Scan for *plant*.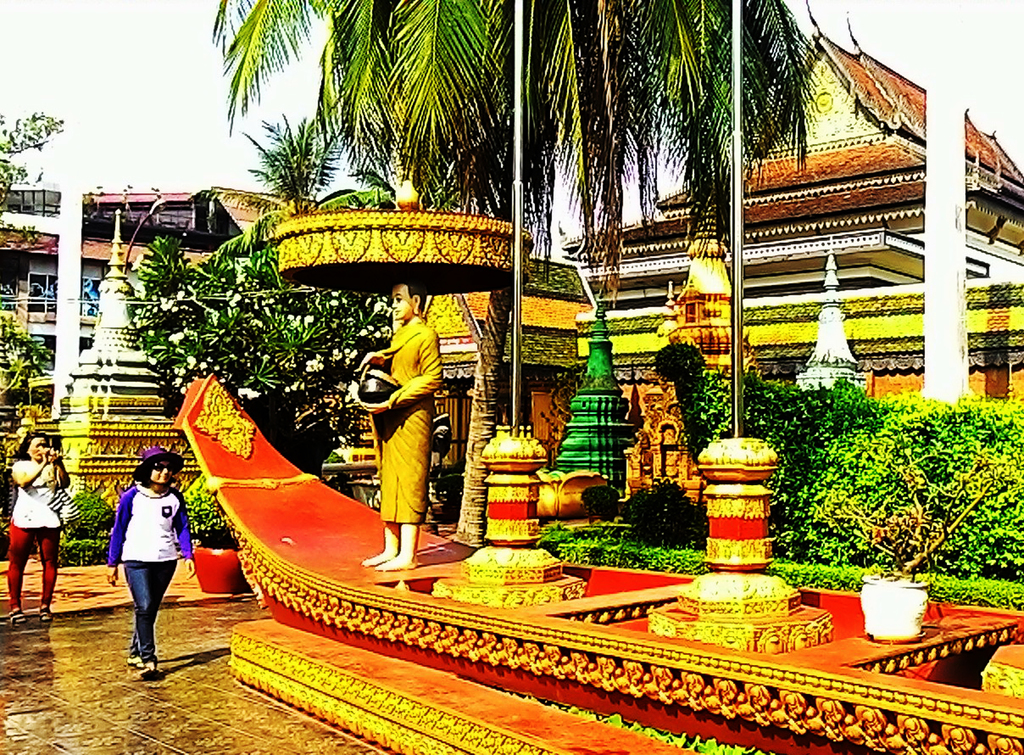
Scan result: 3,311,61,452.
